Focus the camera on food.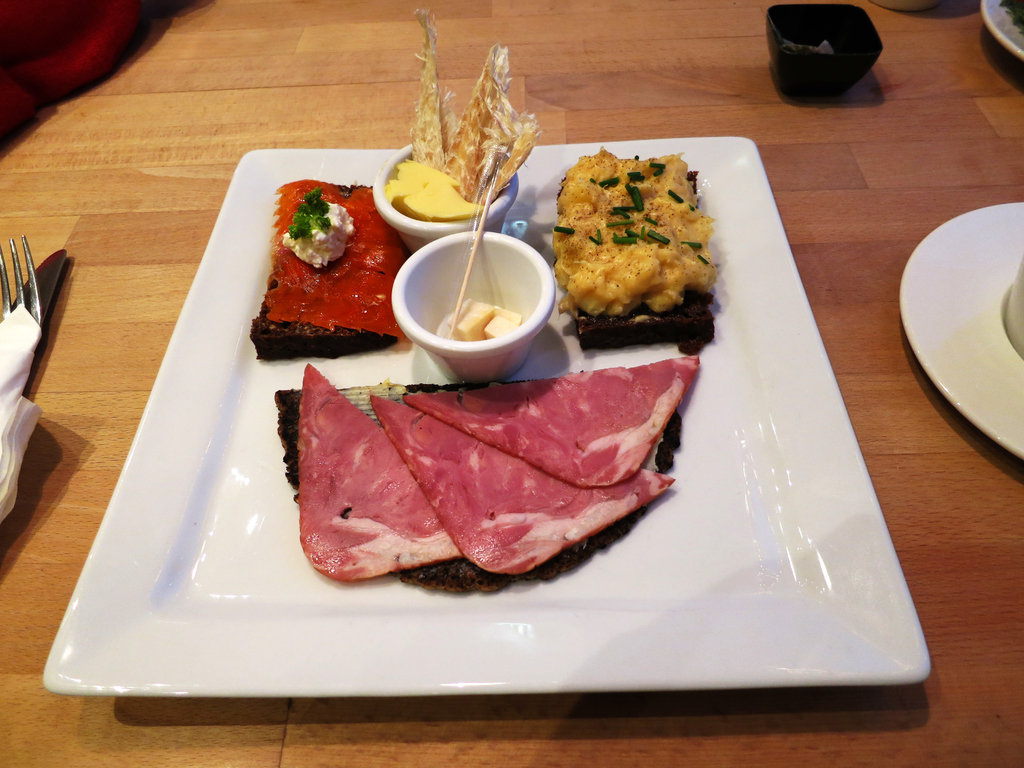
Focus region: bbox(544, 145, 719, 342).
